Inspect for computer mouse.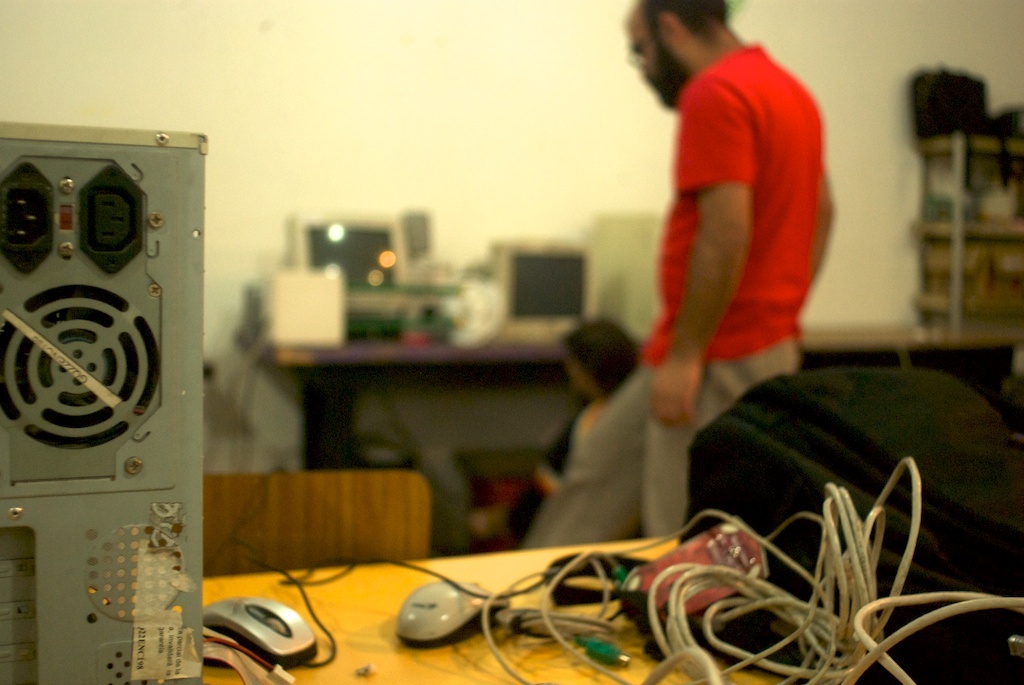
Inspection: region(391, 574, 504, 646).
